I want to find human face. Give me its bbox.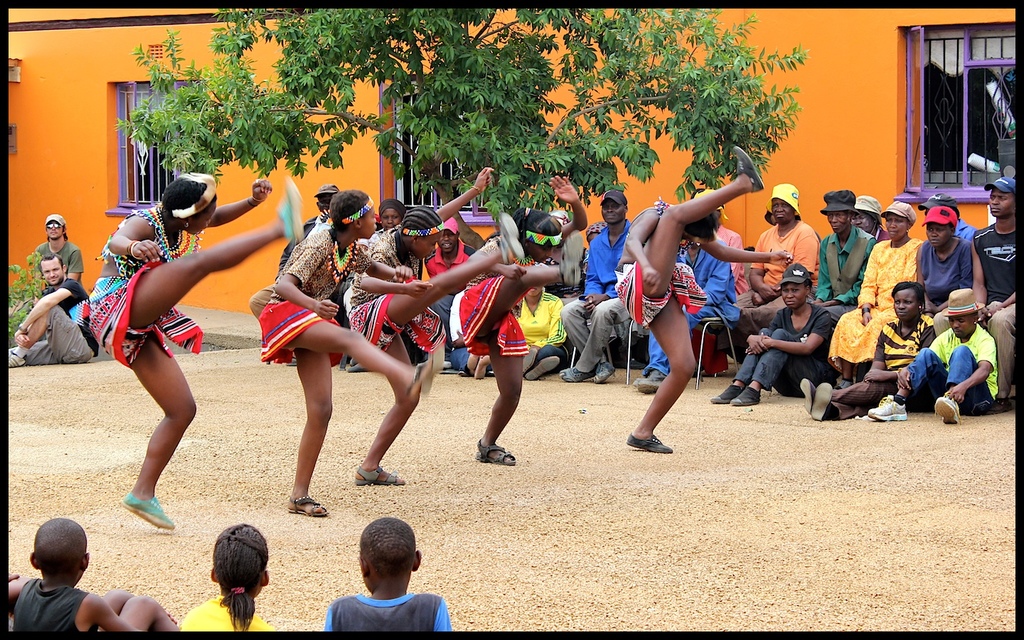
pyautogui.locateOnScreen(599, 201, 624, 224).
